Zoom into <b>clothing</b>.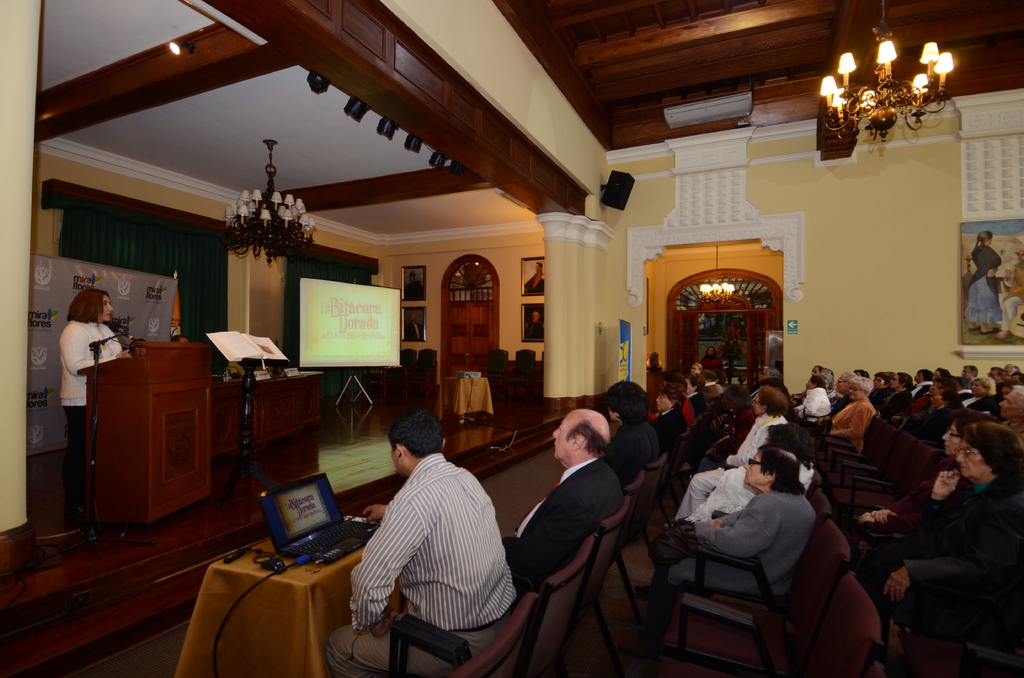
Zoom target: bbox=[797, 392, 837, 421].
